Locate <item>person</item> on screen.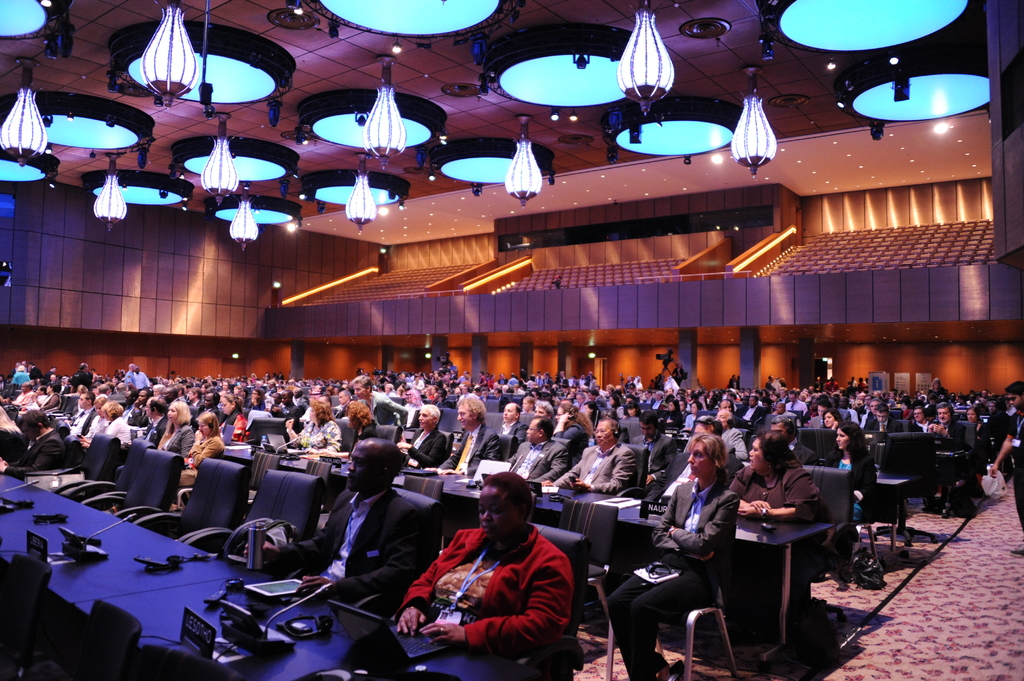
On screen at Rect(155, 400, 195, 455).
